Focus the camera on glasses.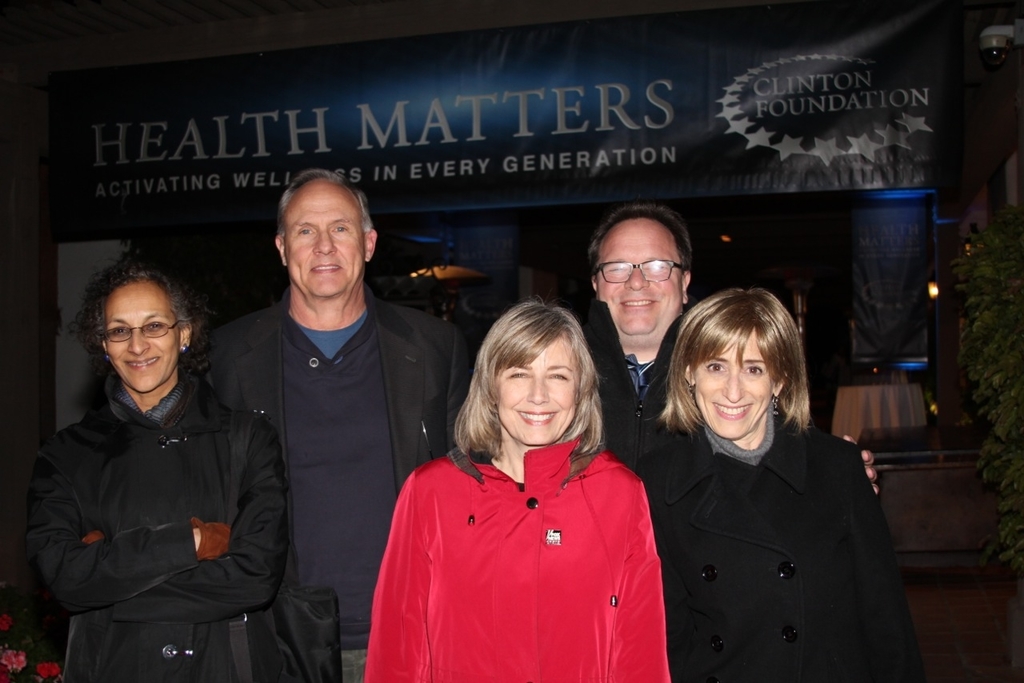
Focus region: region(98, 321, 182, 344).
